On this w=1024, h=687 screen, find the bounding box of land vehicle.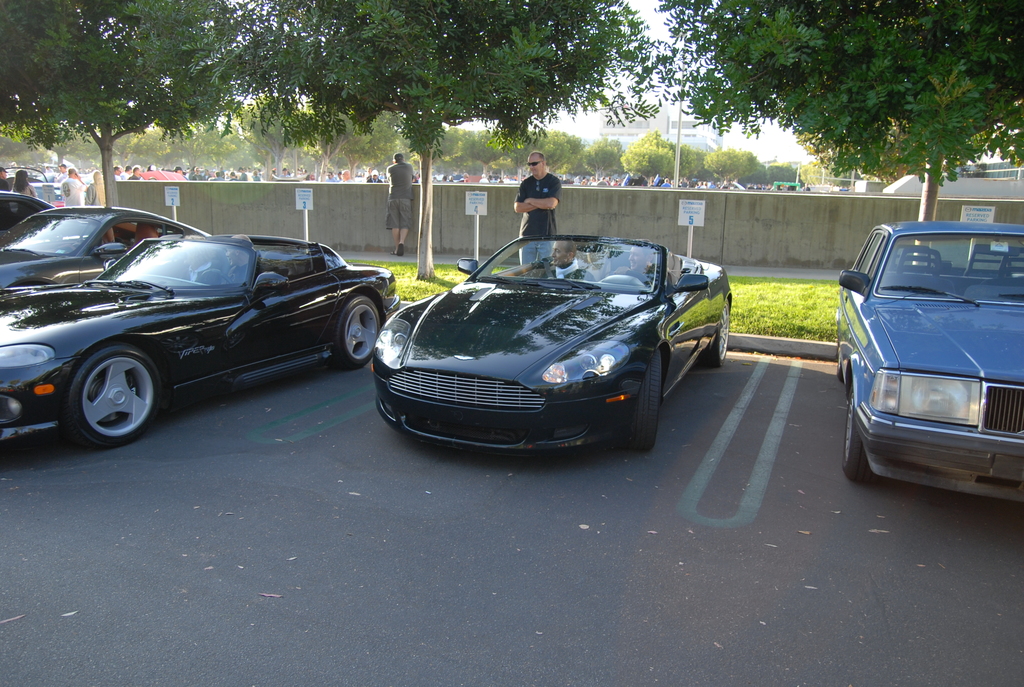
Bounding box: [x1=0, y1=205, x2=205, y2=288].
